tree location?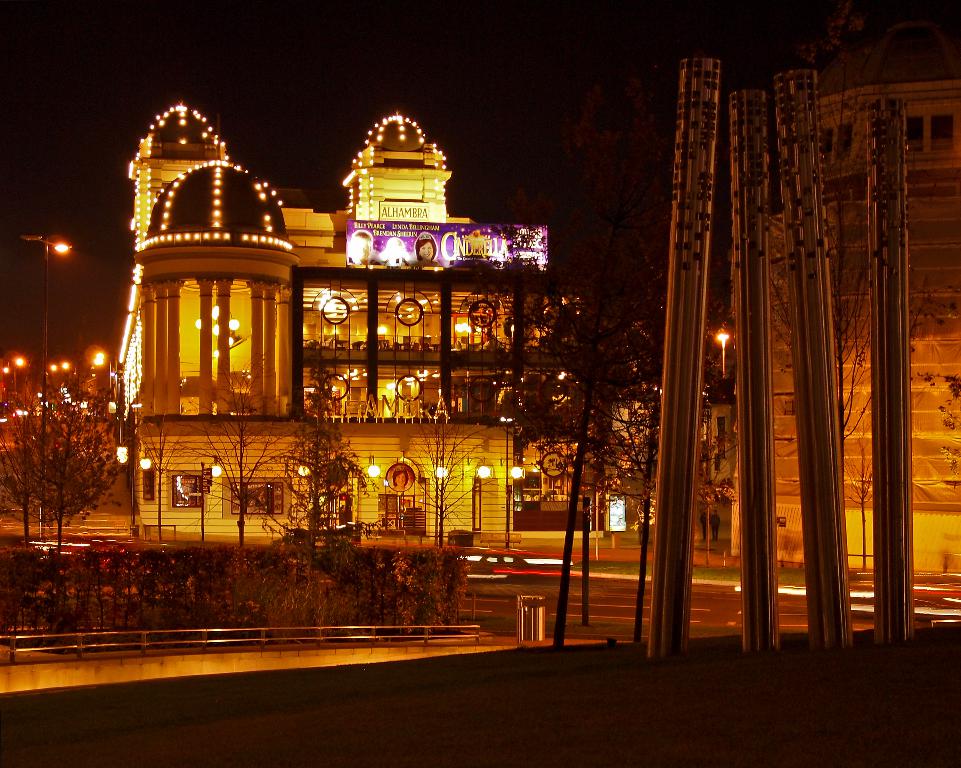
<box>0,384,140,588</box>
